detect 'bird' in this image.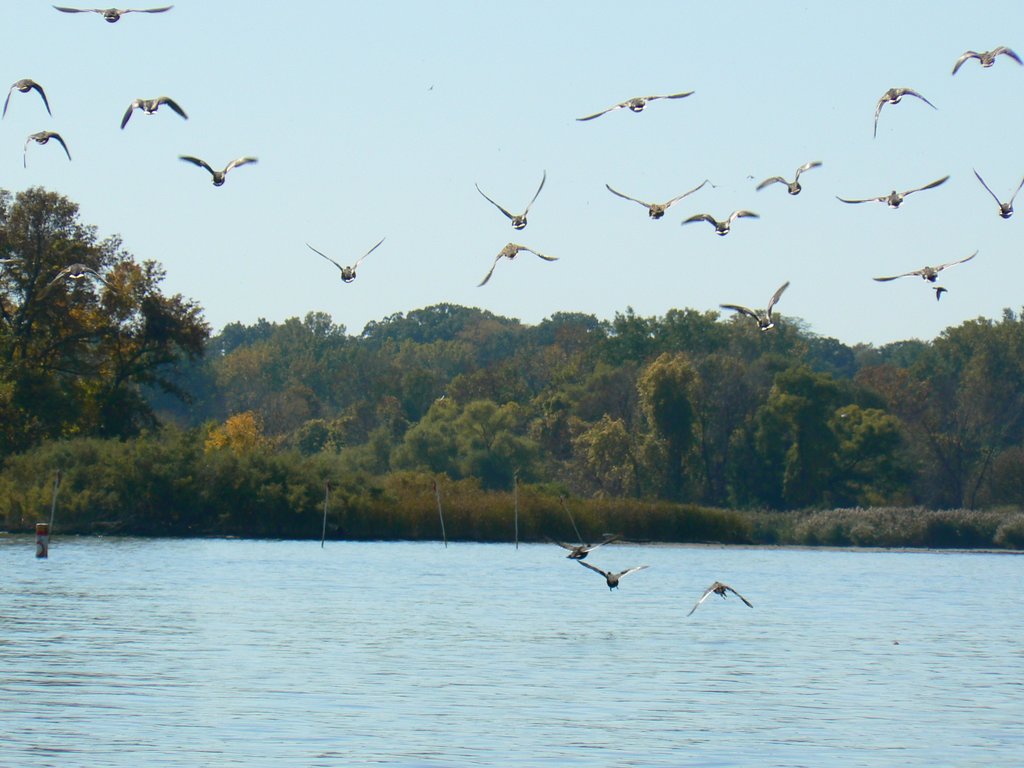
Detection: crop(0, 76, 54, 120).
